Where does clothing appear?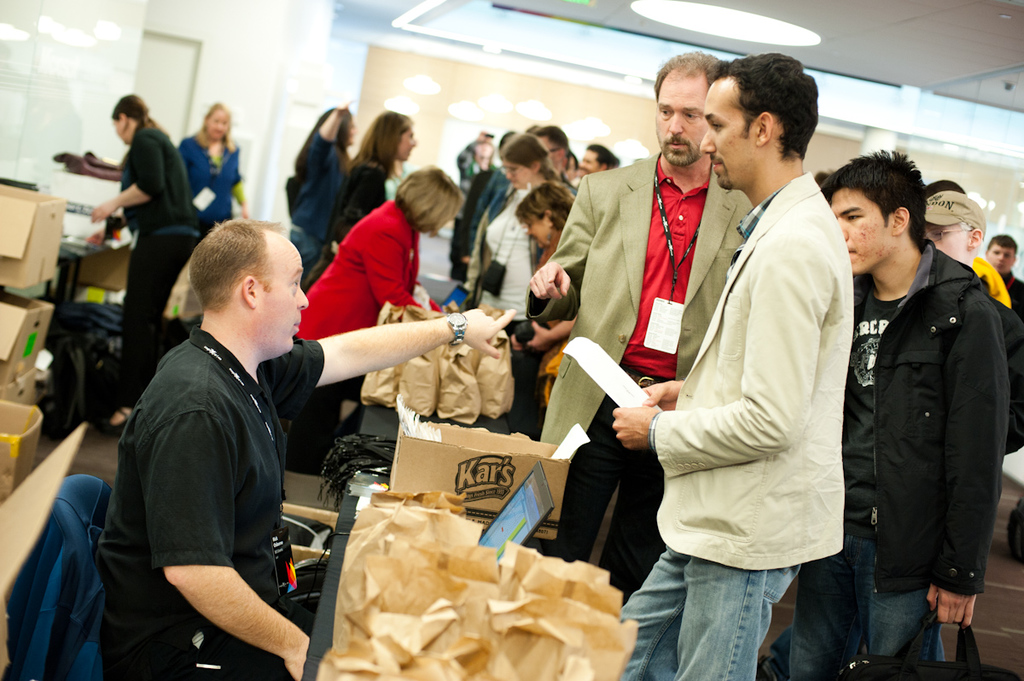
Appears at 794,240,1009,680.
